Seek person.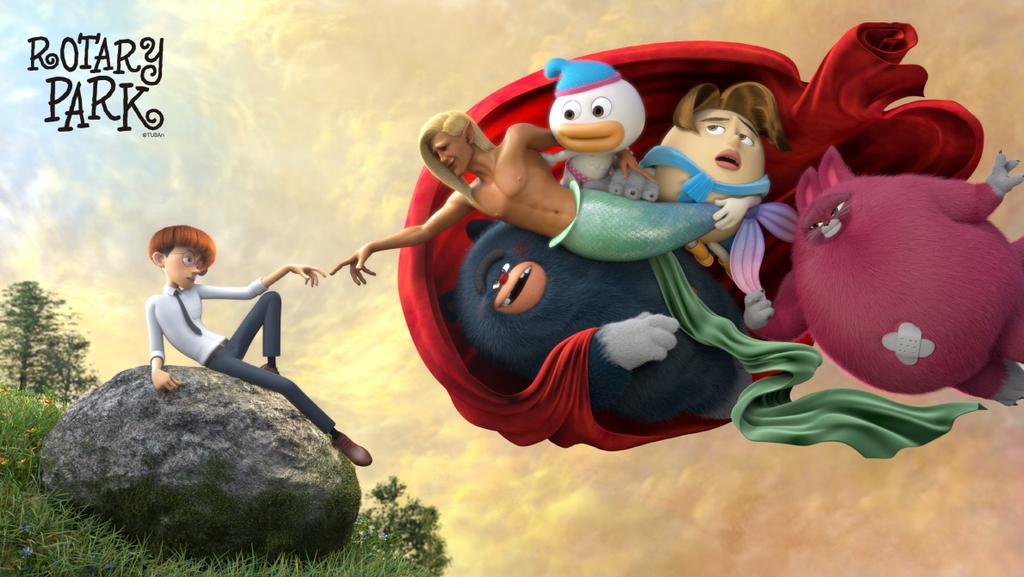
(x1=148, y1=226, x2=372, y2=464).
